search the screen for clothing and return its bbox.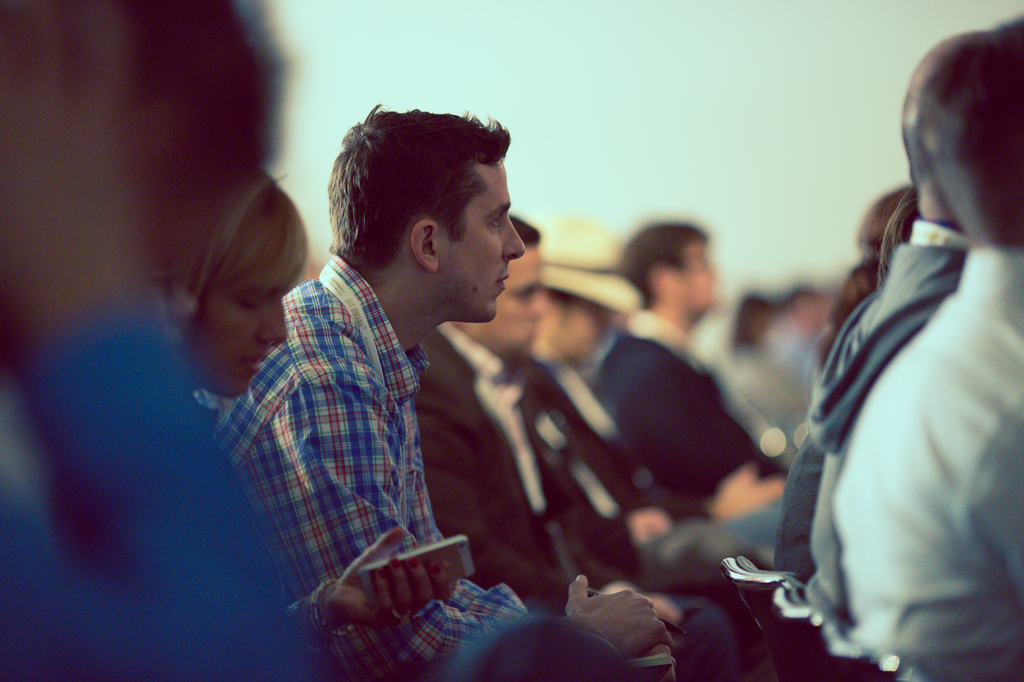
Found: BBox(565, 342, 750, 512).
